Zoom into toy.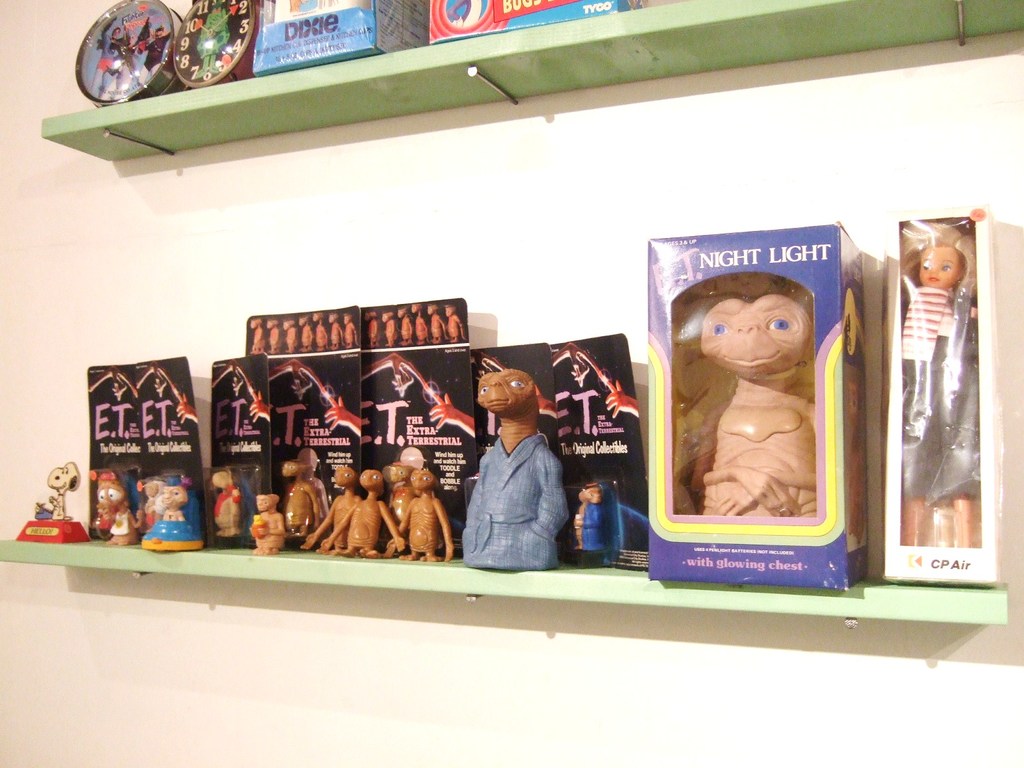
Zoom target: x1=444 y1=305 x2=467 y2=341.
